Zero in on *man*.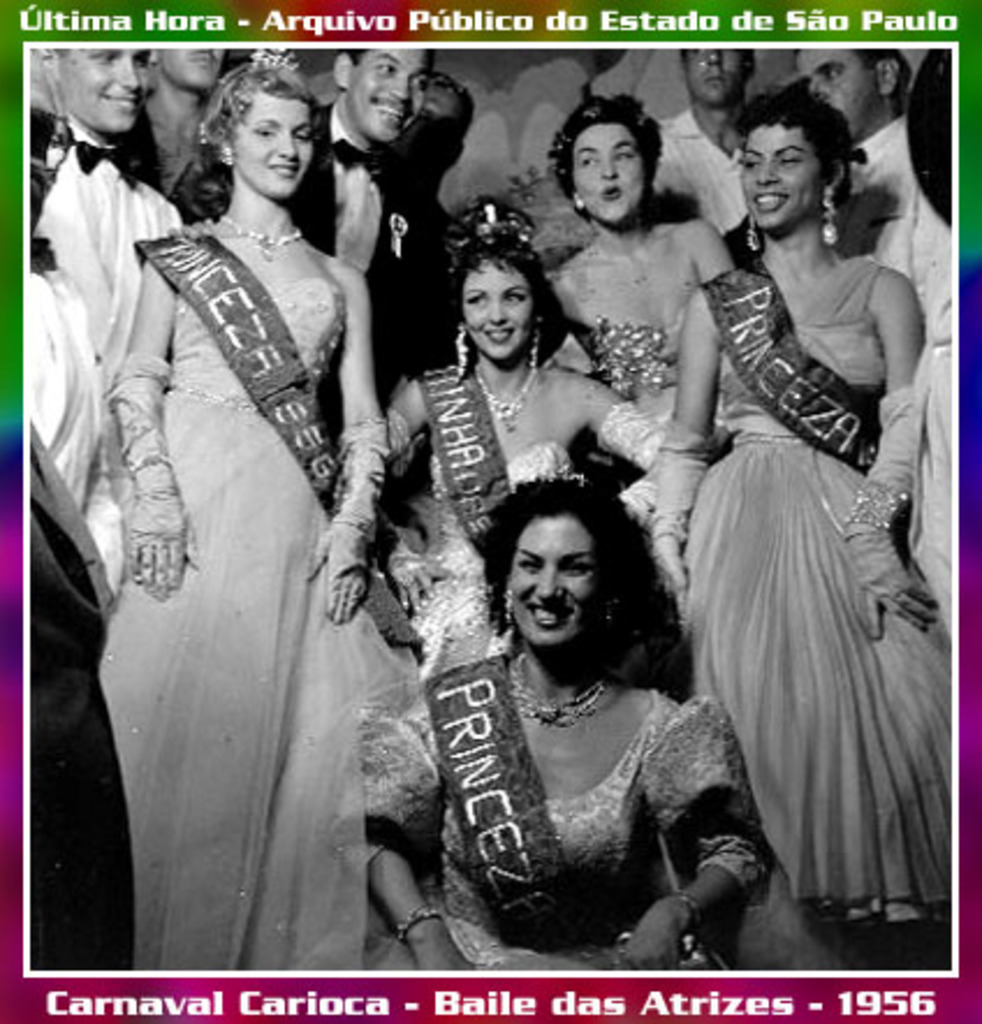
Zeroed in: box=[28, 44, 185, 593].
